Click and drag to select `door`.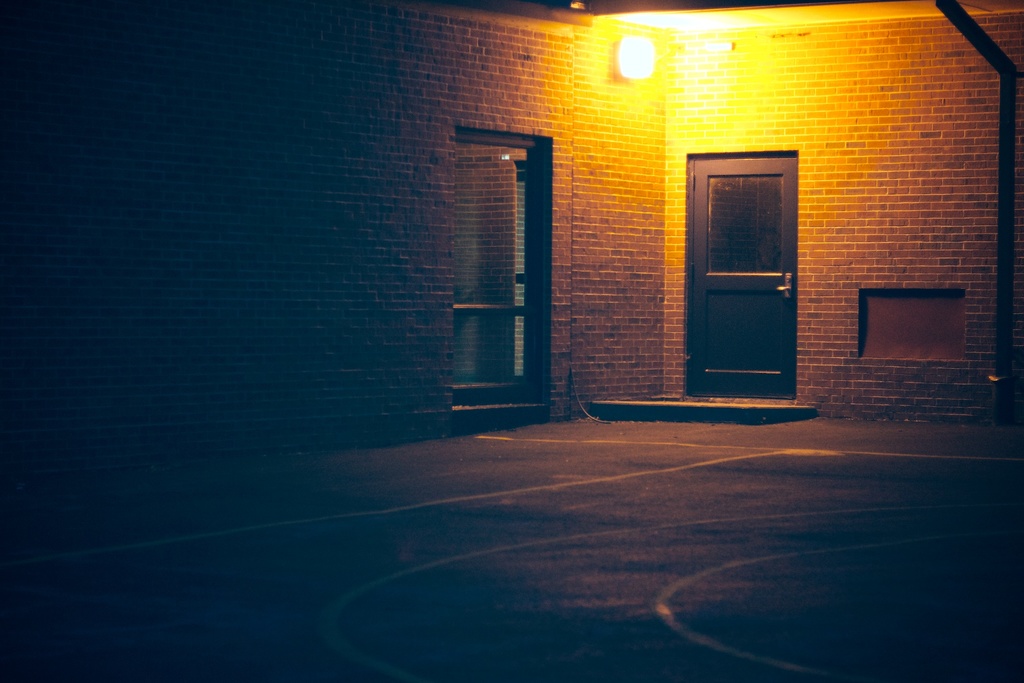
Selection: 693, 174, 794, 421.
